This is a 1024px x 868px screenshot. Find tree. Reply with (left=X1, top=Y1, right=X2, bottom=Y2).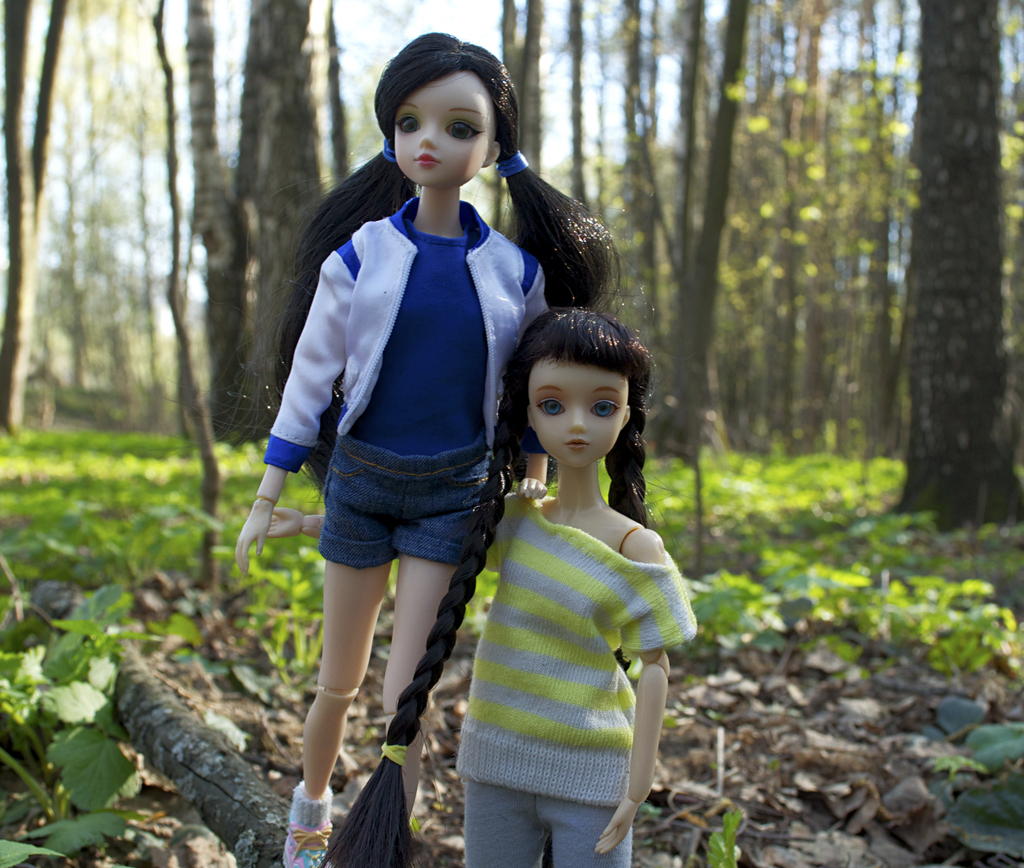
(left=43, top=0, right=150, bottom=442).
